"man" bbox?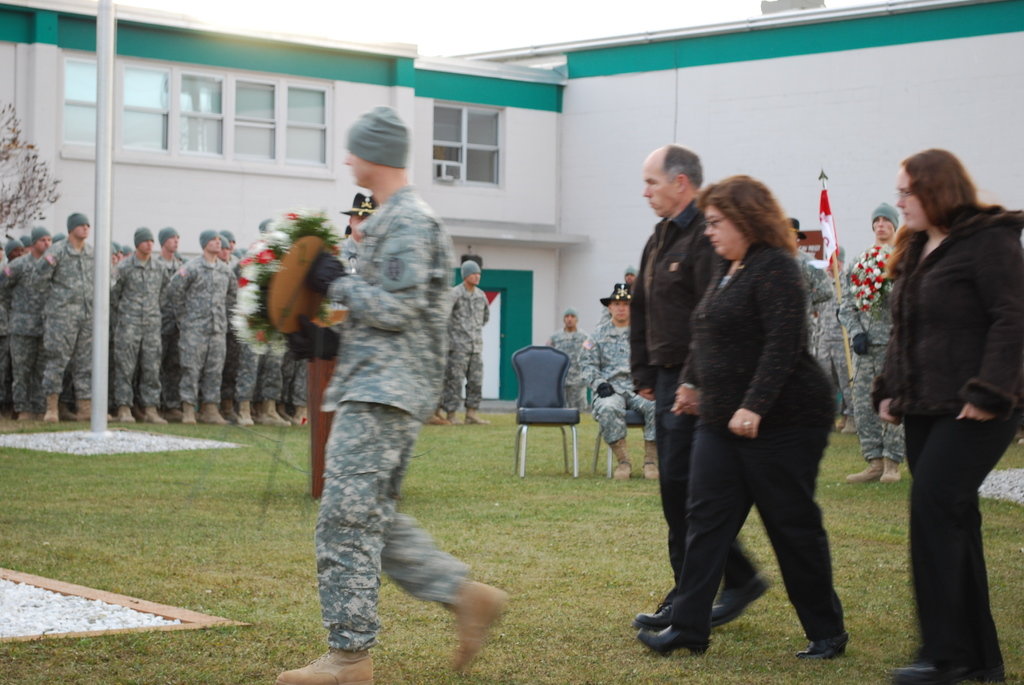
BBox(547, 306, 587, 416)
